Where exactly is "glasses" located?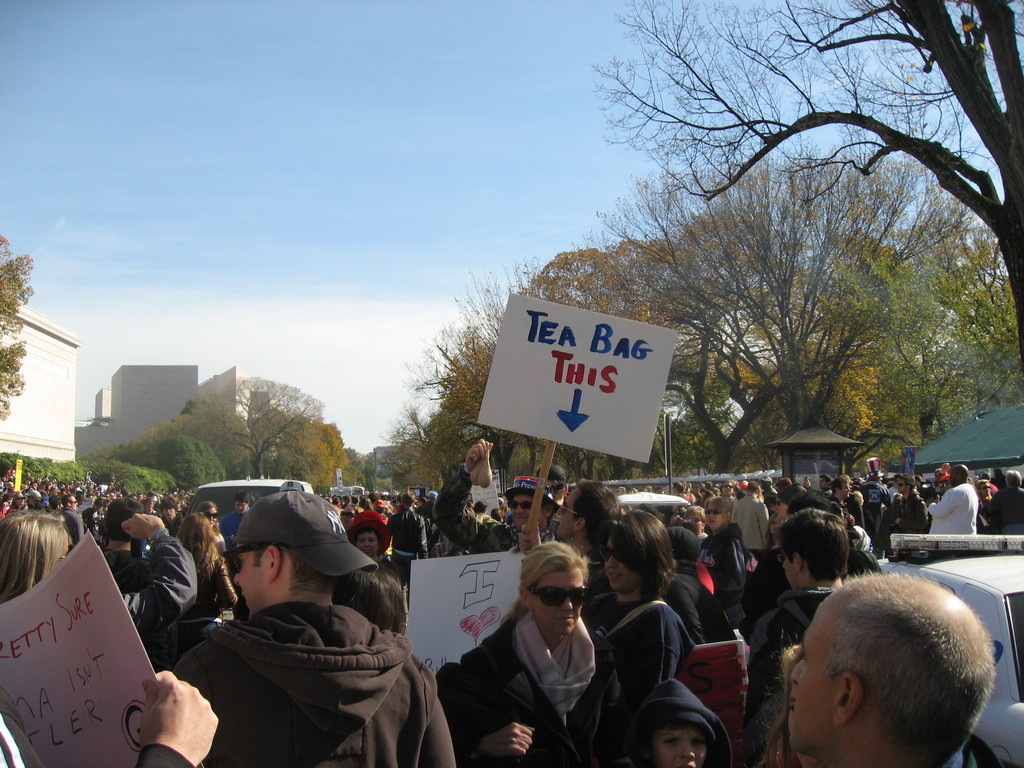
Its bounding box is bbox=[526, 586, 591, 609].
